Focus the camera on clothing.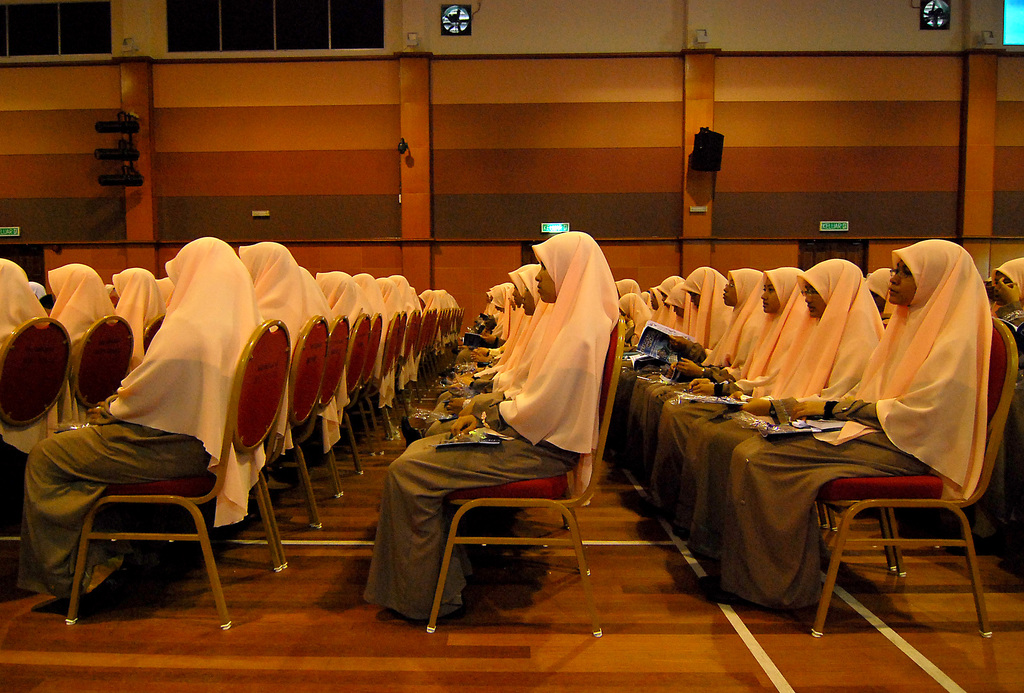
Focus region: pyautogui.locateOnScreen(319, 272, 373, 321).
